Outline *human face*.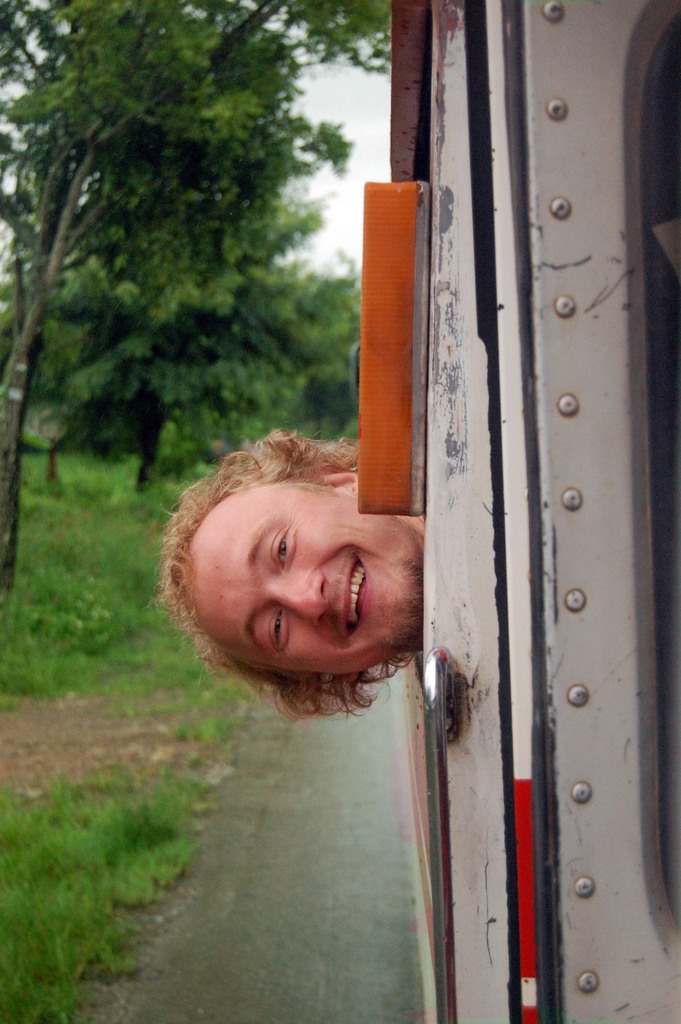
Outline: [186,484,419,676].
